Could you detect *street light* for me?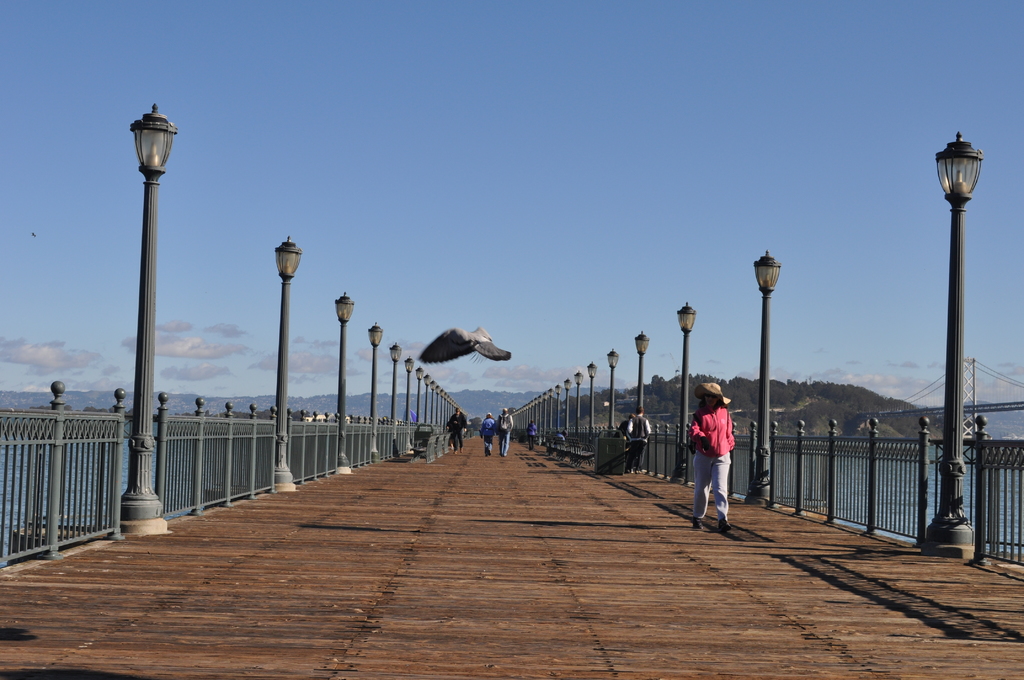
Detection result: detection(123, 102, 181, 519).
